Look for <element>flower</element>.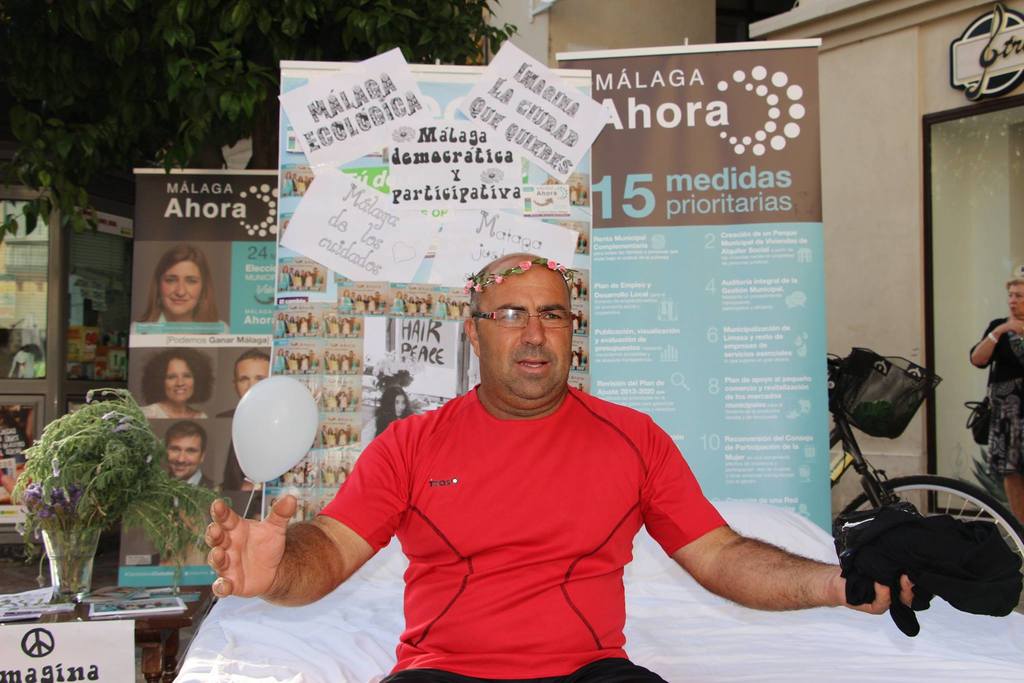
Found: <bbox>116, 420, 130, 432</bbox>.
